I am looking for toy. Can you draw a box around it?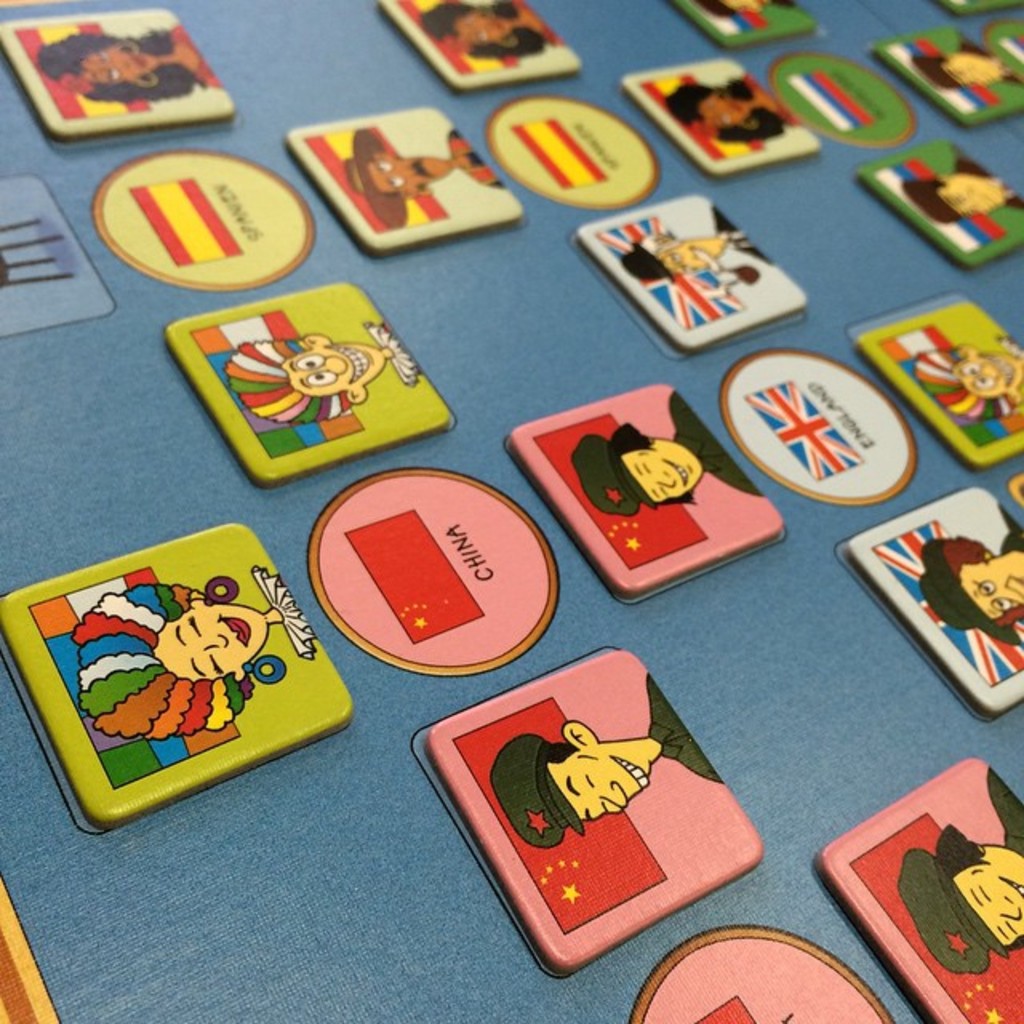
Sure, the bounding box is bbox=(510, 384, 771, 598).
